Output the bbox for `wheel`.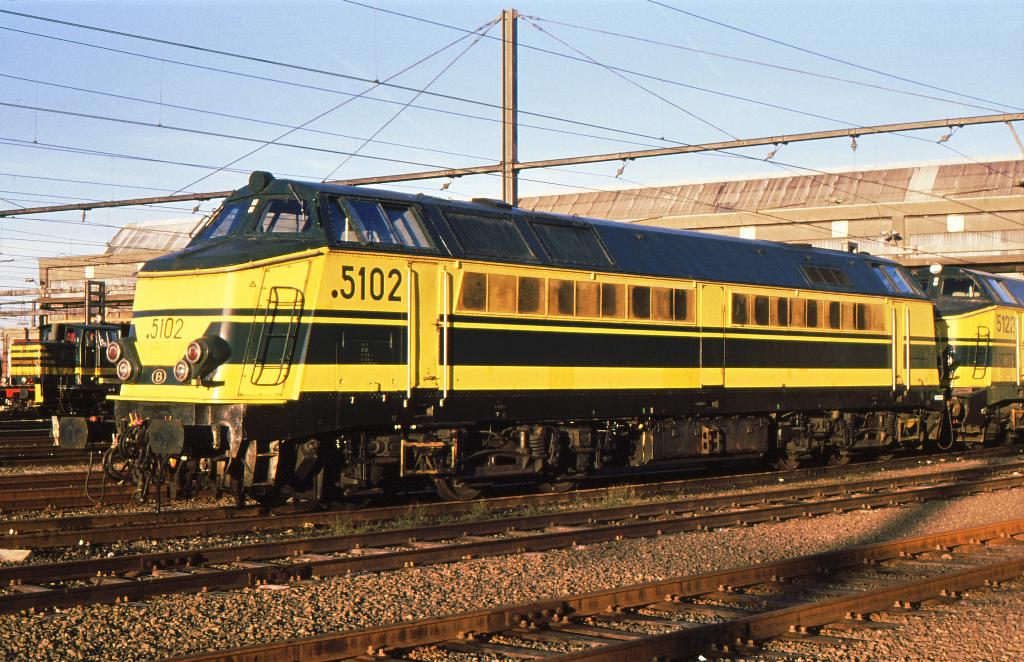
x1=536 y1=472 x2=575 y2=491.
